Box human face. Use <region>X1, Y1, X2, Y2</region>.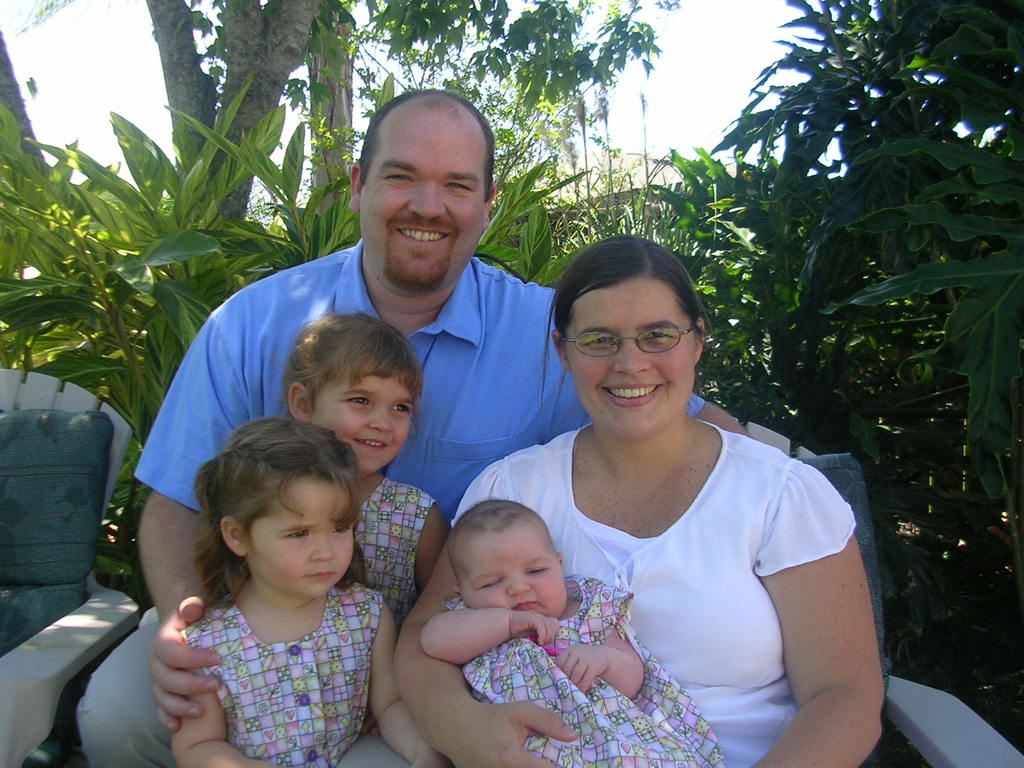
<region>459, 529, 570, 616</region>.
